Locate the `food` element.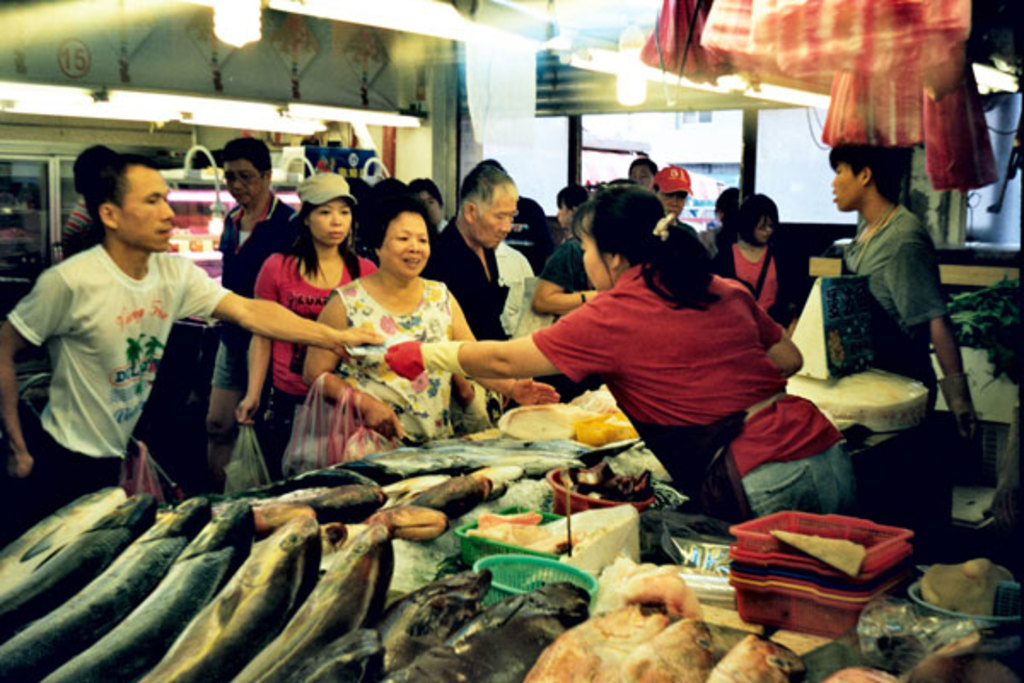
Element bbox: left=234, top=524, right=379, bottom=681.
